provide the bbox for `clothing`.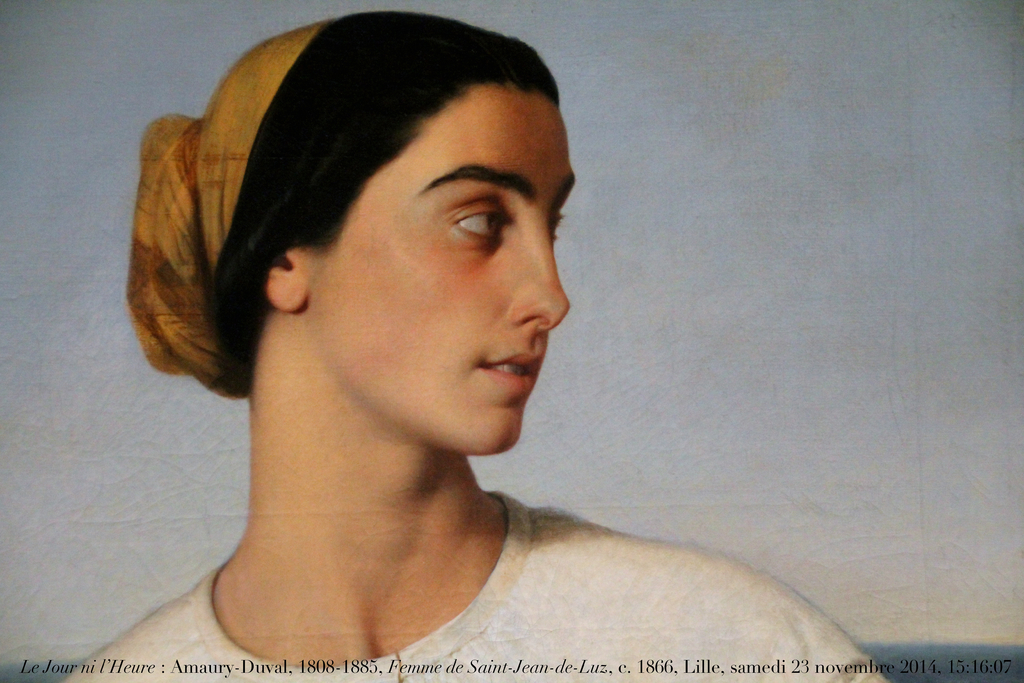
box(63, 488, 887, 682).
